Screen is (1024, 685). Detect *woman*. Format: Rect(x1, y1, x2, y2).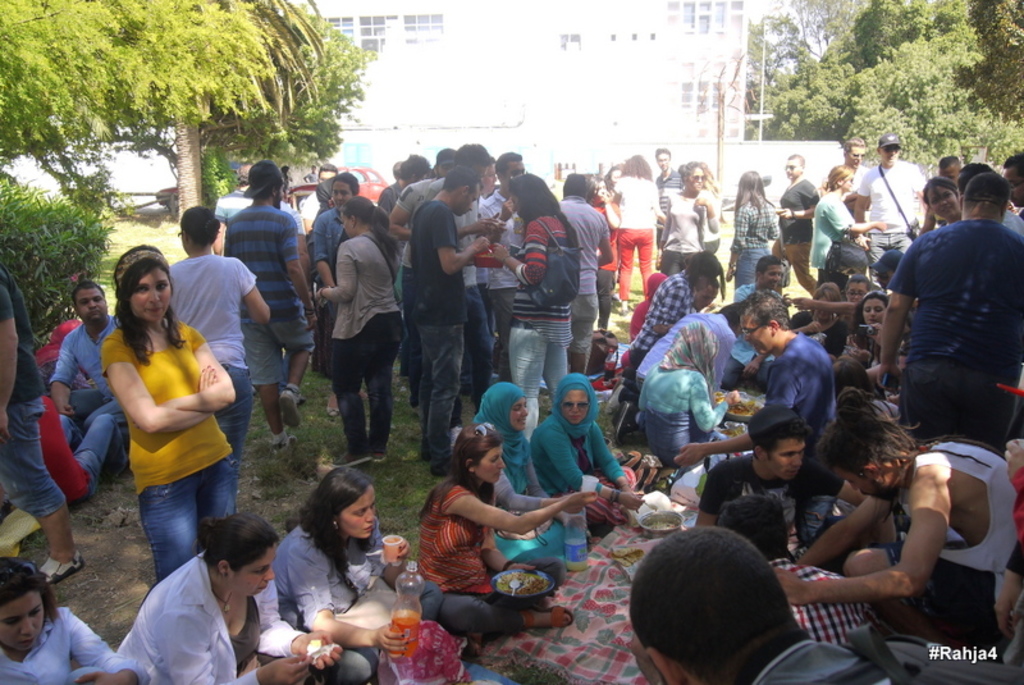
Rect(590, 178, 622, 332).
